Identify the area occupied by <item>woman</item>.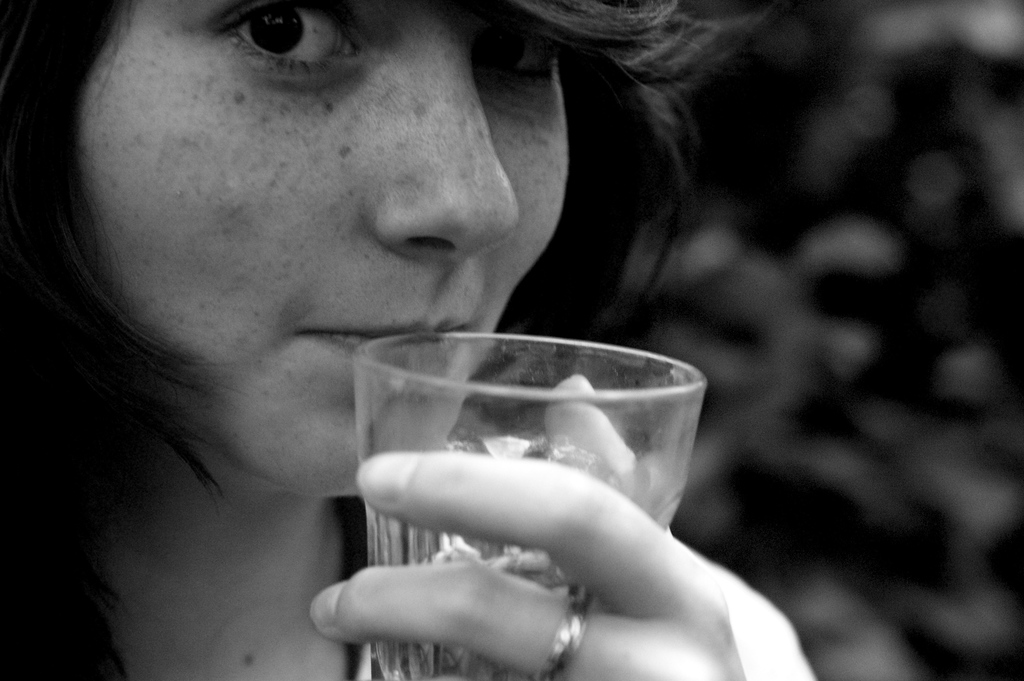
Area: pyautogui.locateOnScreen(0, 0, 790, 644).
